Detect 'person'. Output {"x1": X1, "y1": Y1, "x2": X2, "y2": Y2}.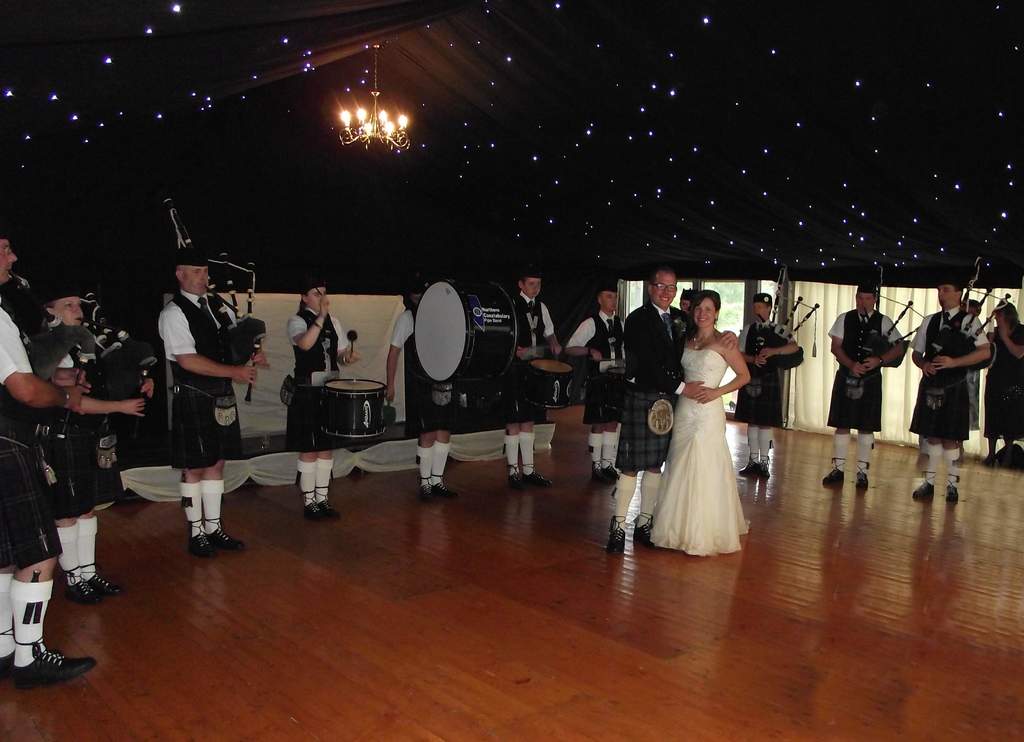
{"x1": 985, "y1": 302, "x2": 1023, "y2": 468}.
